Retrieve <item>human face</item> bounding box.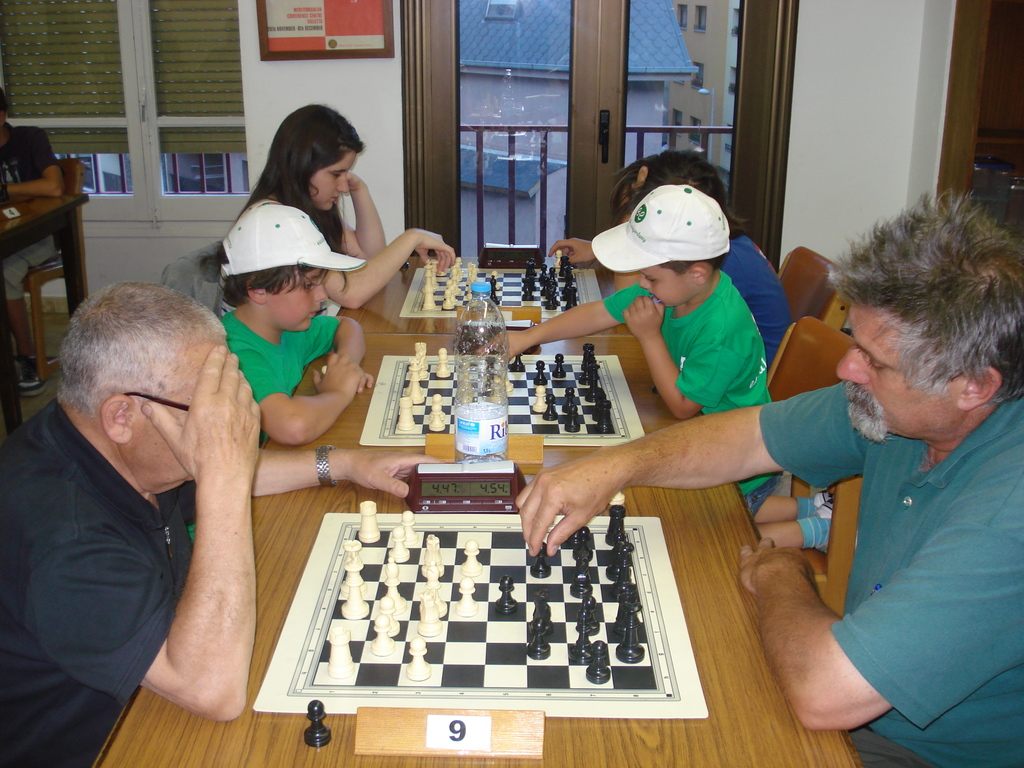
Bounding box: x1=834 y1=305 x2=952 y2=437.
